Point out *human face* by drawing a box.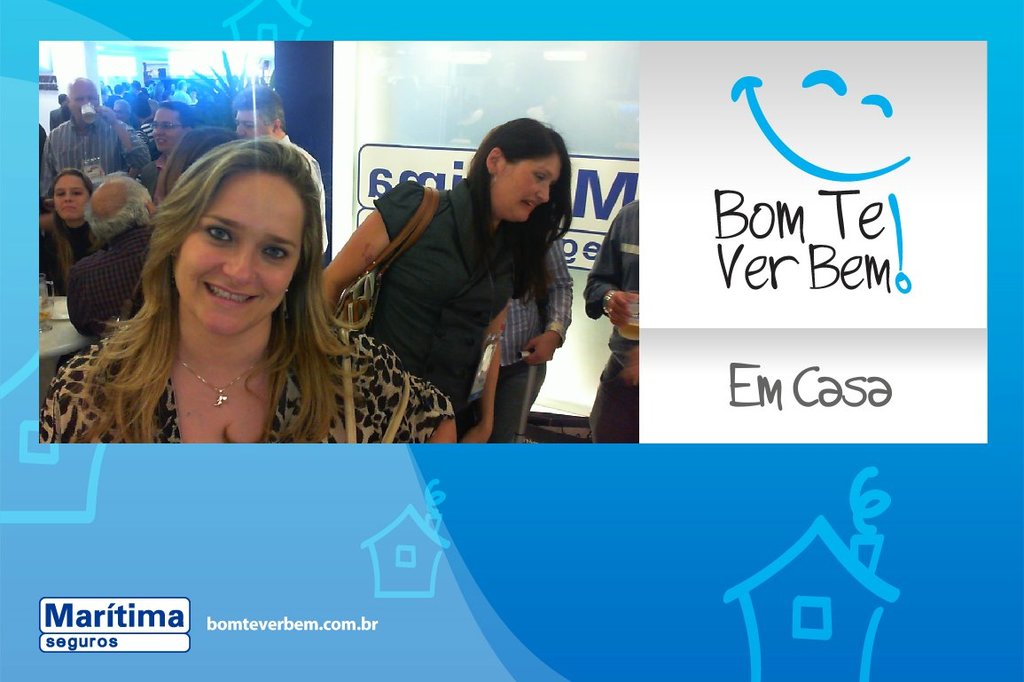
bbox=(53, 176, 86, 220).
